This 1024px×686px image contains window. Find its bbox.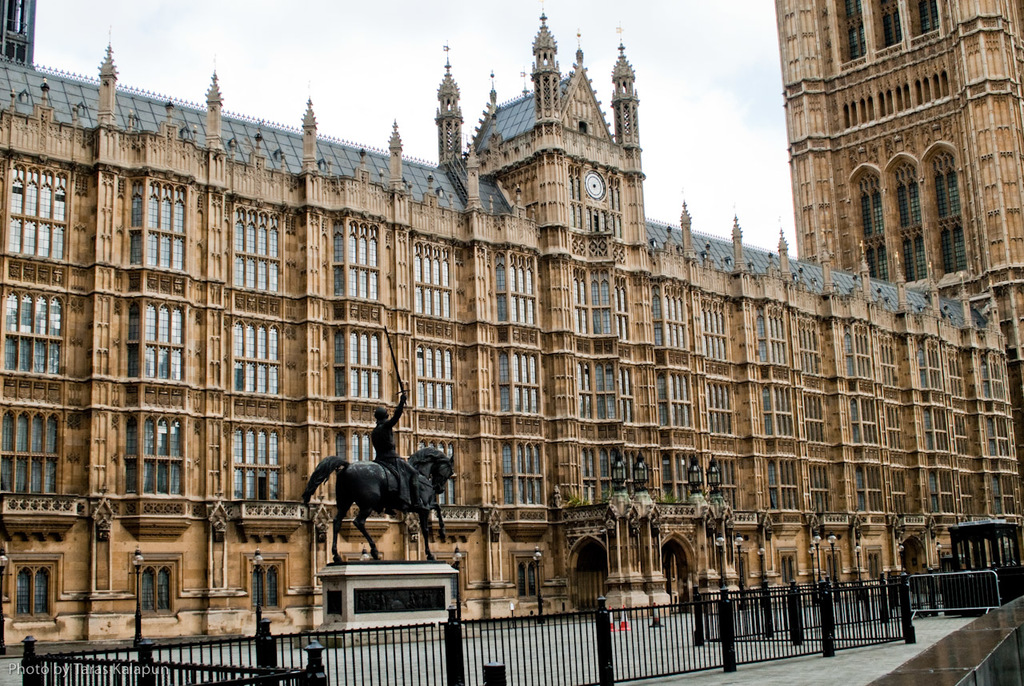
(700, 299, 729, 363).
